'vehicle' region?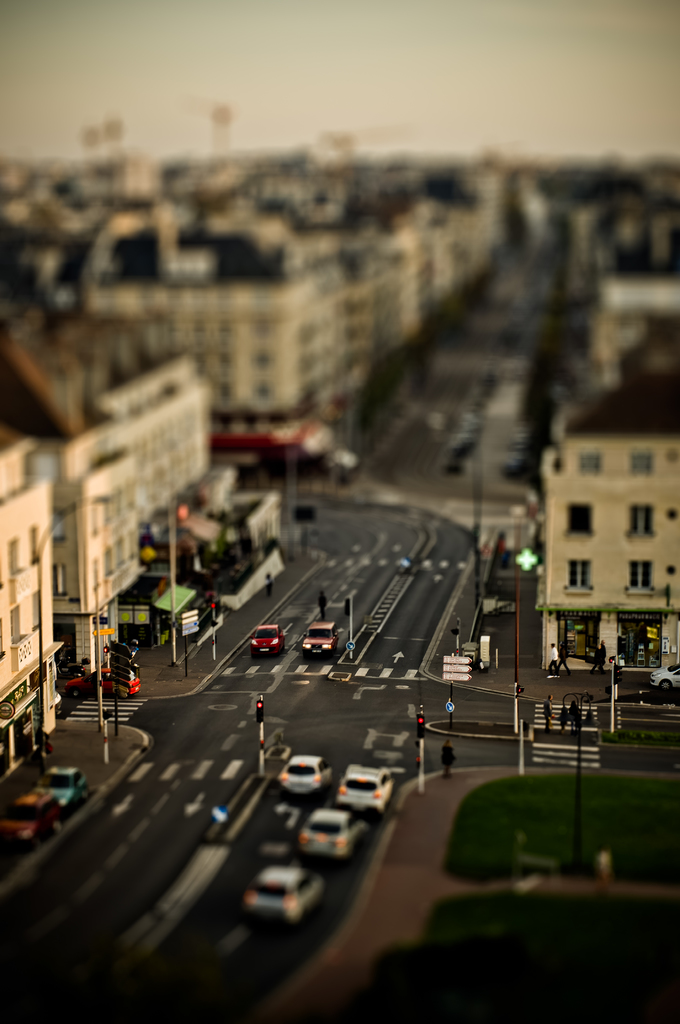
box(304, 620, 343, 655)
